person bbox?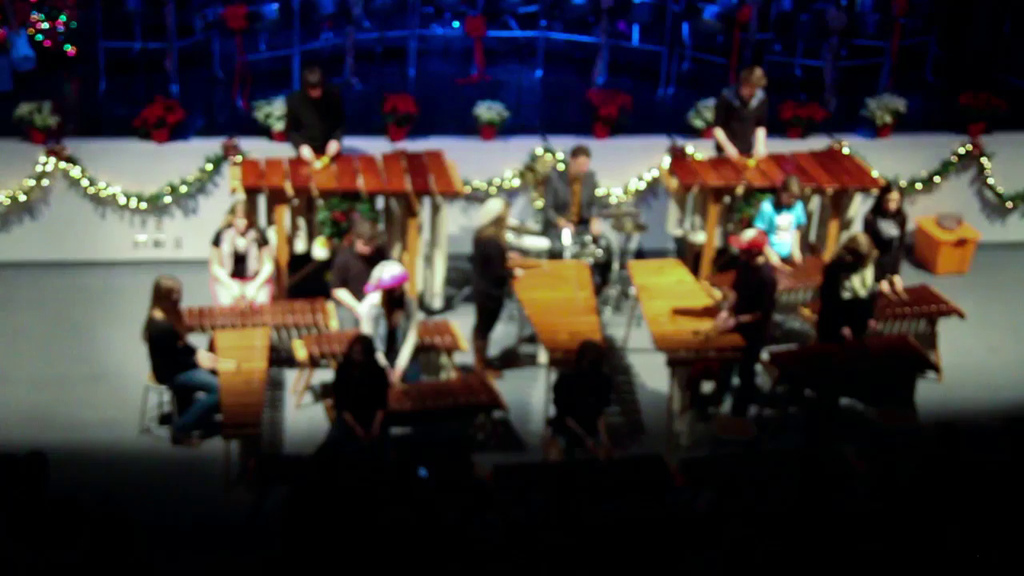
l=322, t=333, r=398, b=461
